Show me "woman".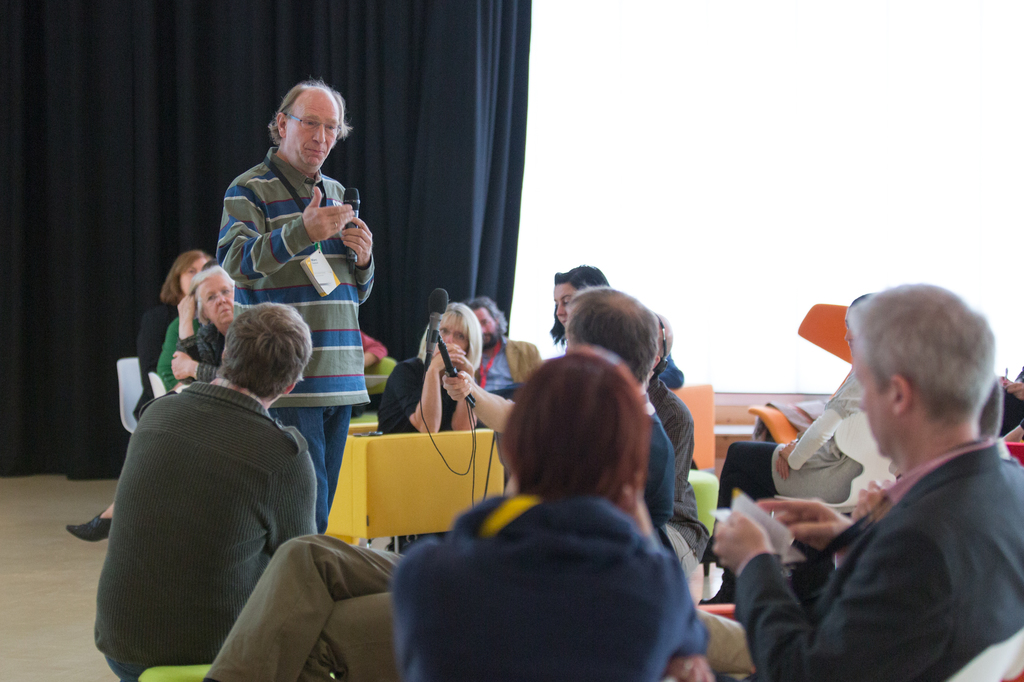
"woman" is here: detection(545, 263, 602, 349).
